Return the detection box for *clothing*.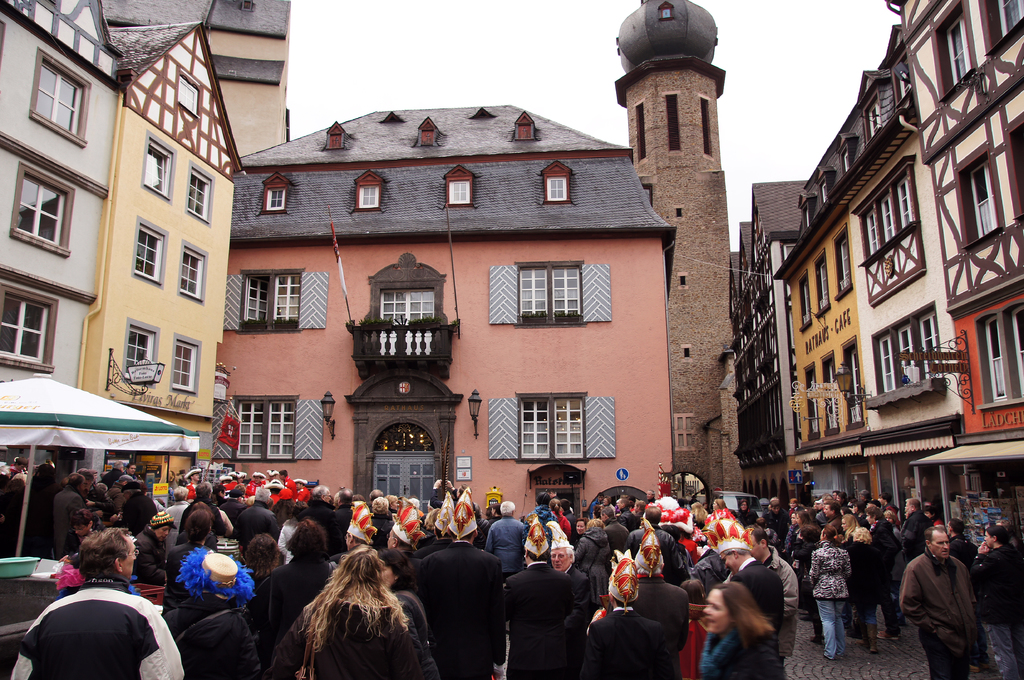
815,533,859,663.
